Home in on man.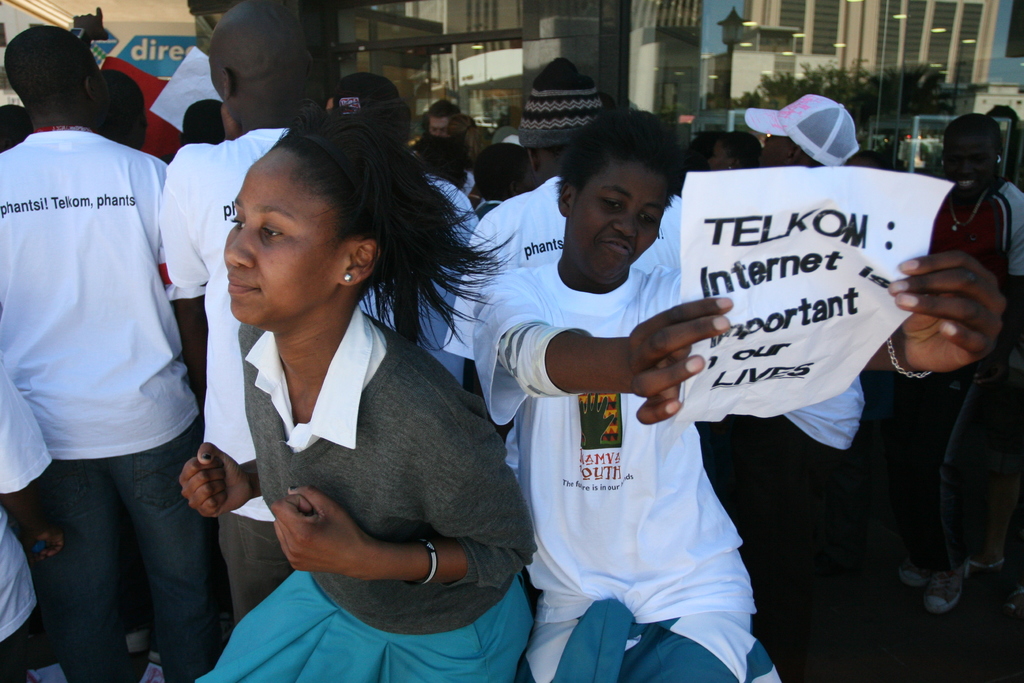
Homed in at left=446, top=57, right=607, bottom=483.
